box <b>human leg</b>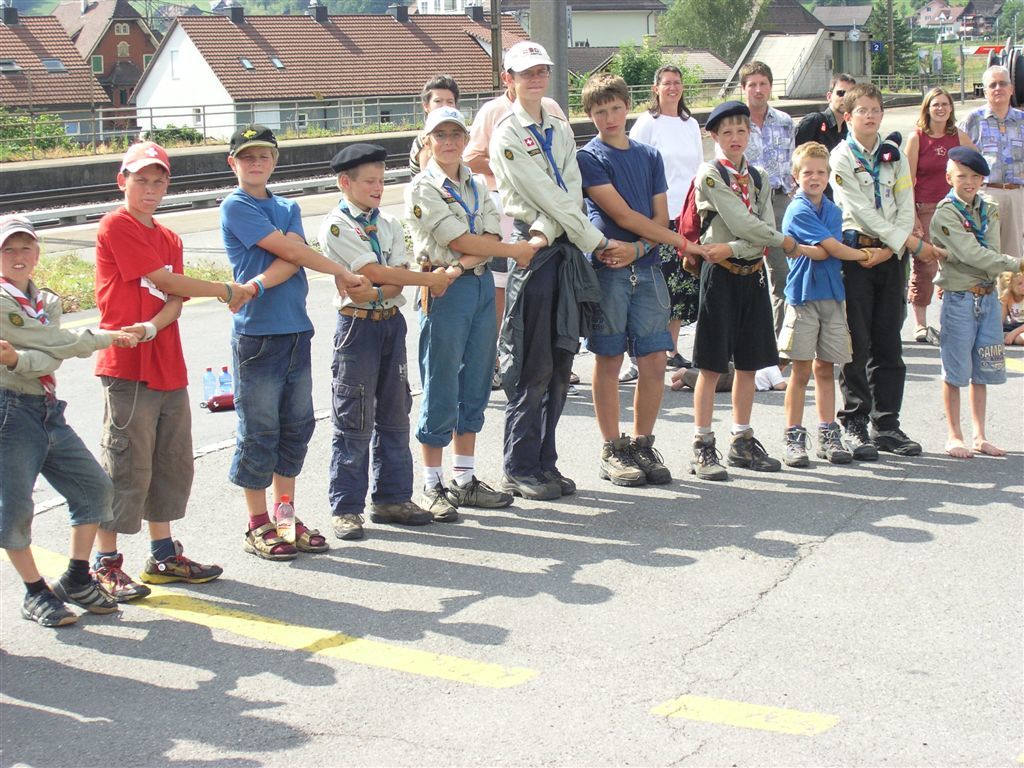
<region>812, 302, 846, 461</region>
